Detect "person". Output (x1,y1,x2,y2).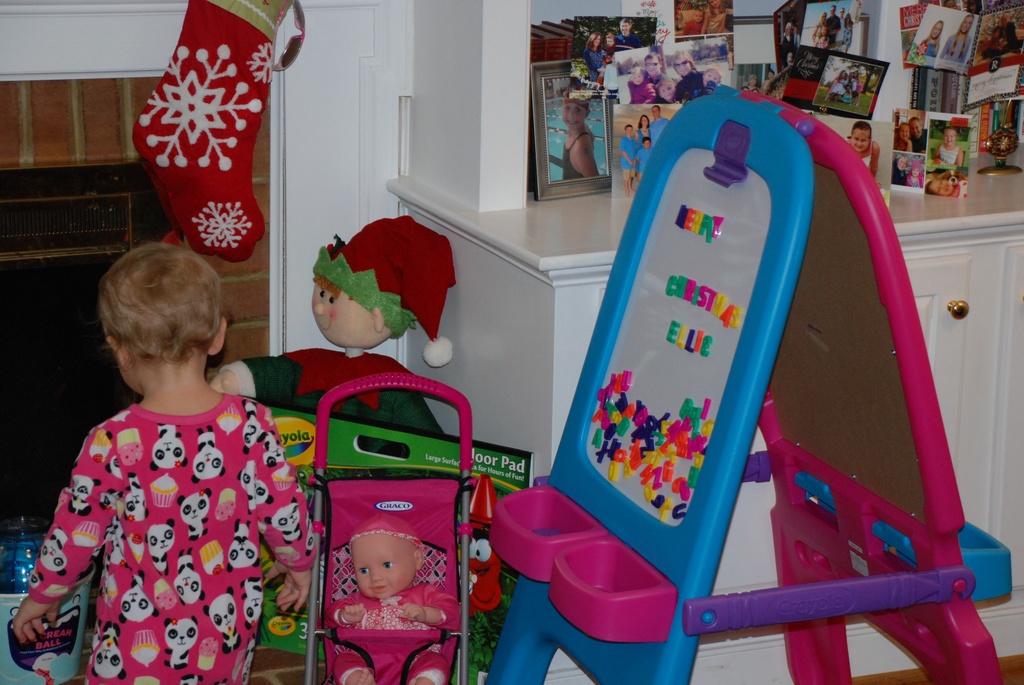
(702,0,730,33).
